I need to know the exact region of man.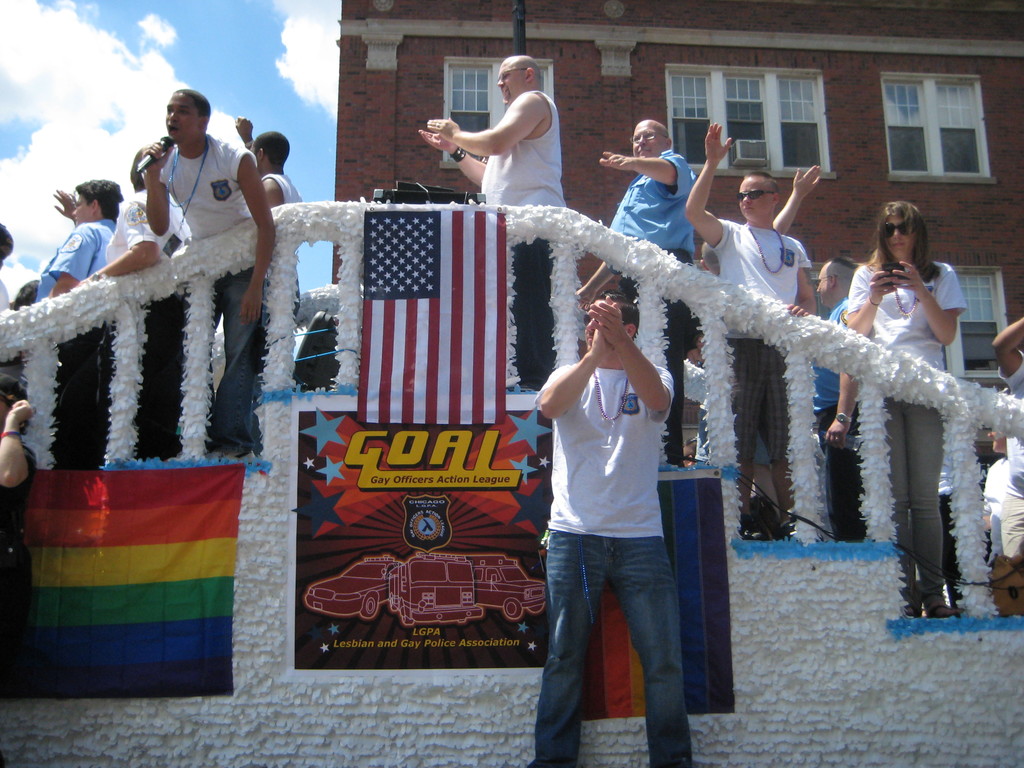
Region: (left=0, top=373, right=36, bottom=628).
